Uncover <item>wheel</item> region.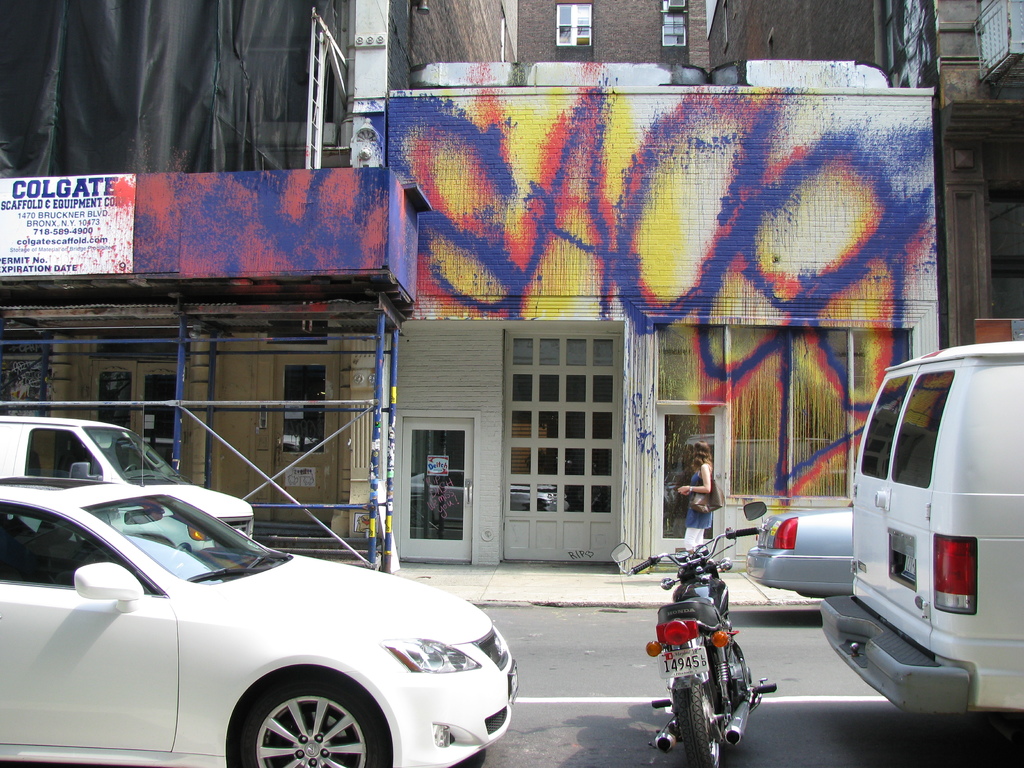
Uncovered: {"left": 671, "top": 673, "right": 716, "bottom": 767}.
